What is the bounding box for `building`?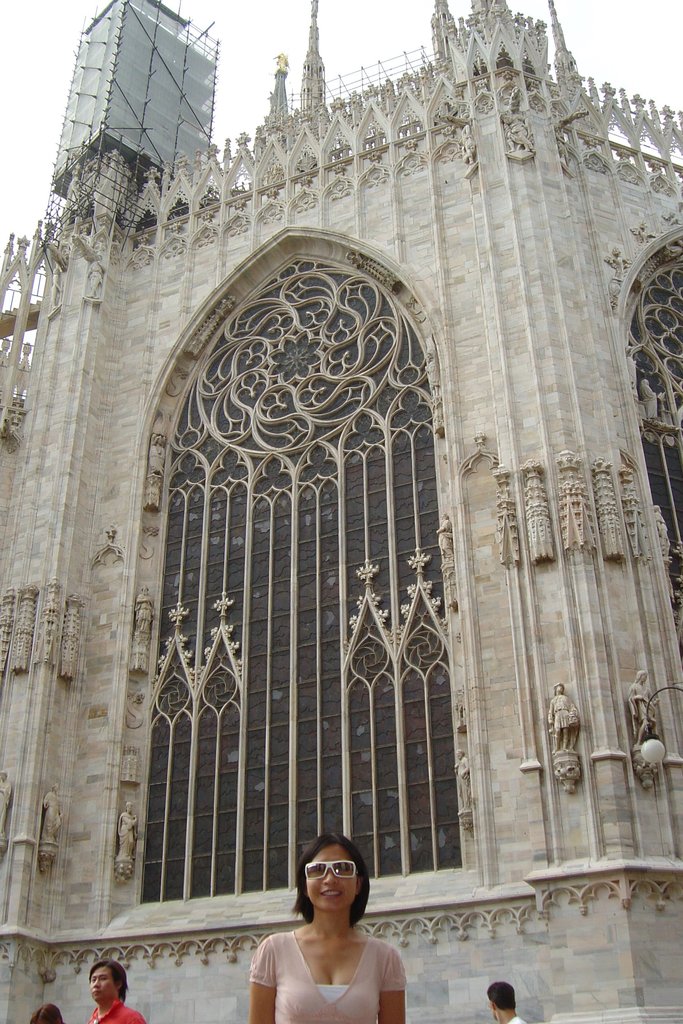
select_region(0, 0, 682, 1023).
